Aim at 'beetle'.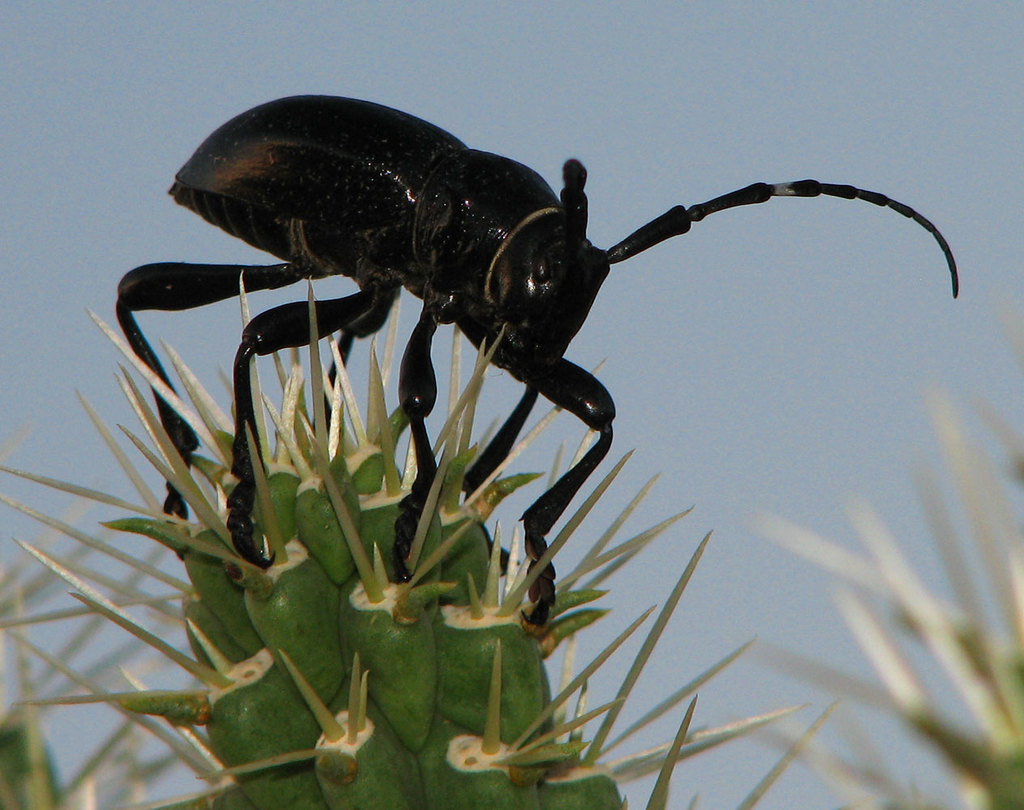
Aimed at bbox=[81, 118, 972, 624].
